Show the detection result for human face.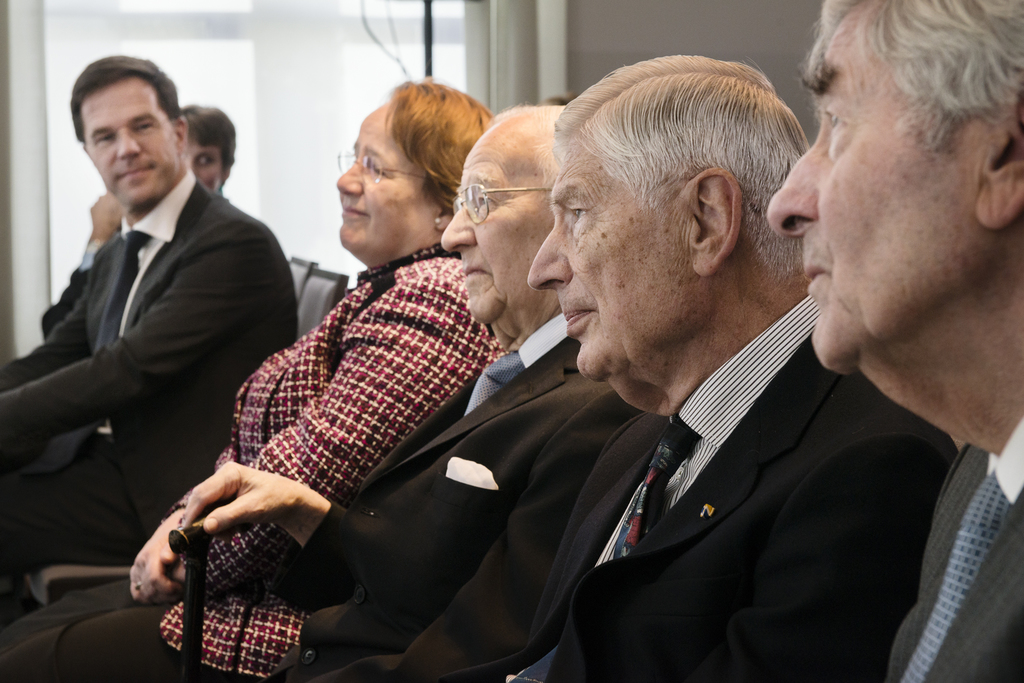
box(762, 15, 977, 365).
